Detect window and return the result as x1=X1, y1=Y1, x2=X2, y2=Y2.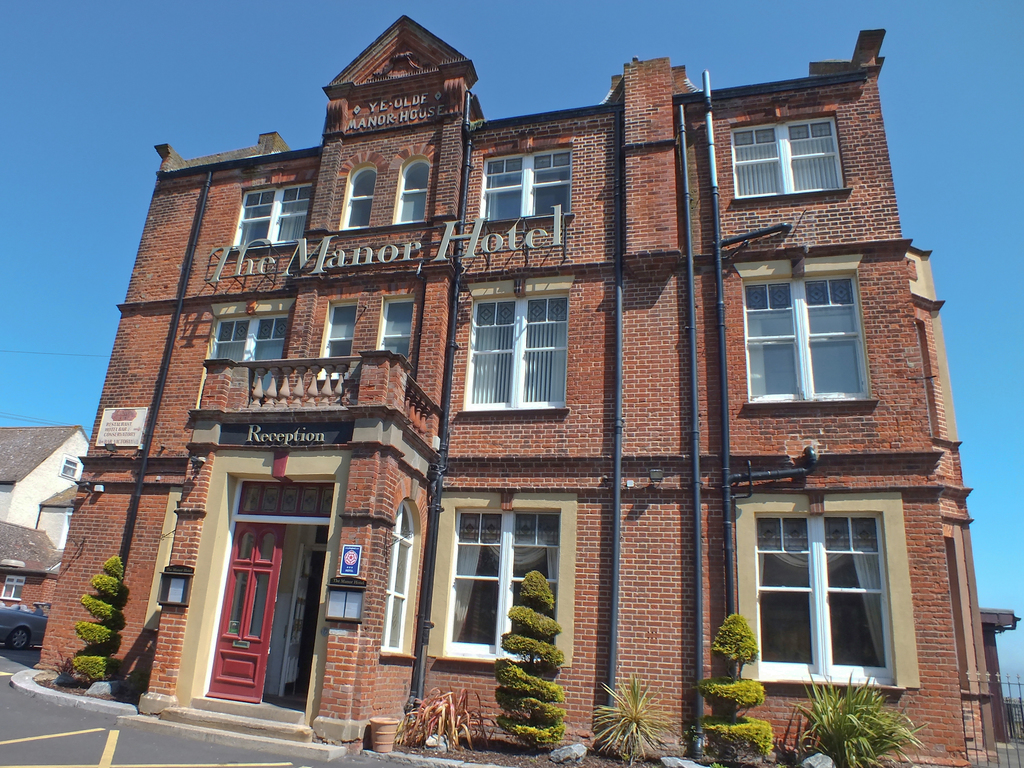
x1=479, y1=147, x2=572, y2=225.
